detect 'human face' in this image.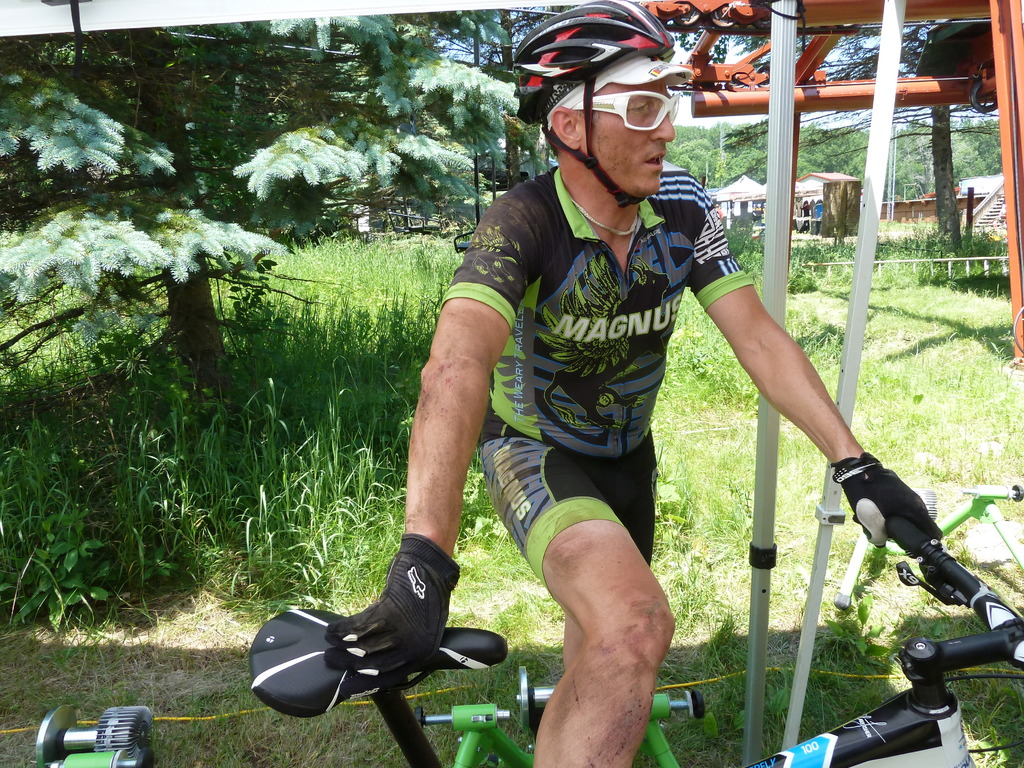
Detection: pyautogui.locateOnScreen(577, 78, 676, 196).
